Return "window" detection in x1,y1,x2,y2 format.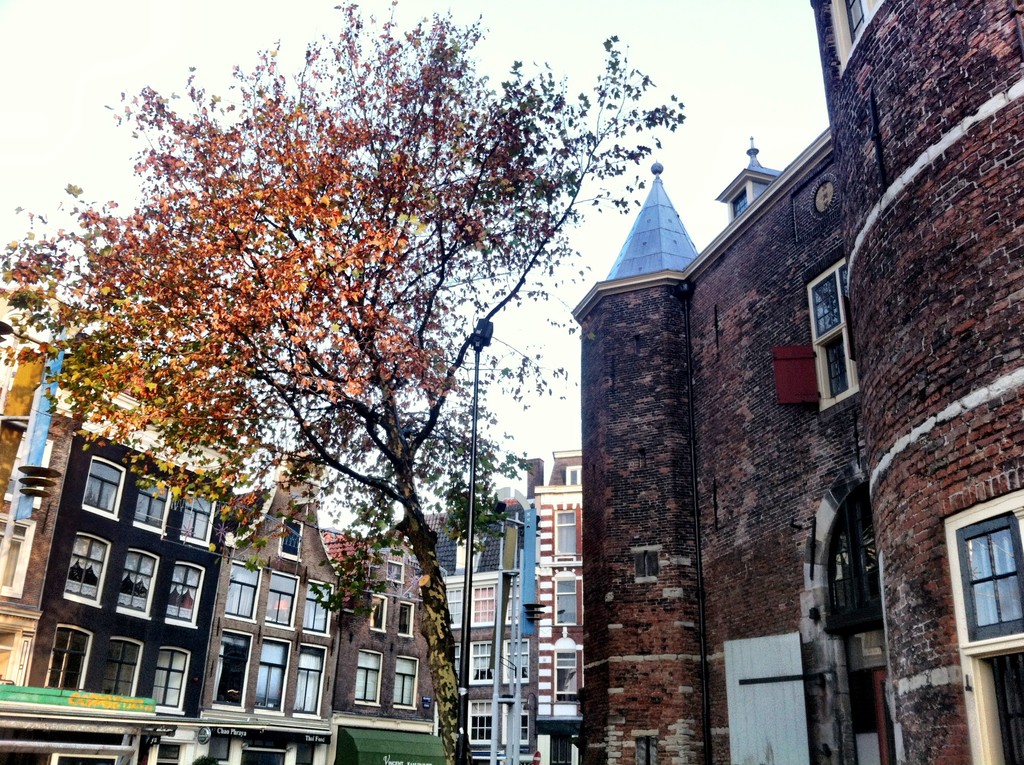
468,700,493,743.
